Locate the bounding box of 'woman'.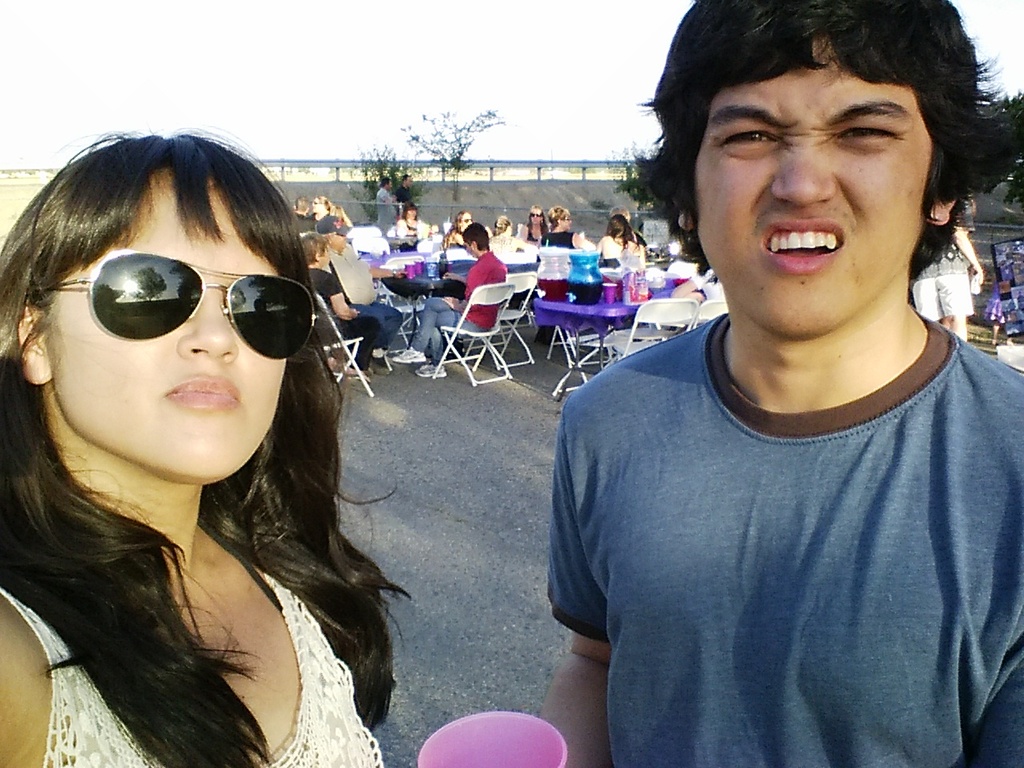
Bounding box: detection(594, 216, 650, 258).
